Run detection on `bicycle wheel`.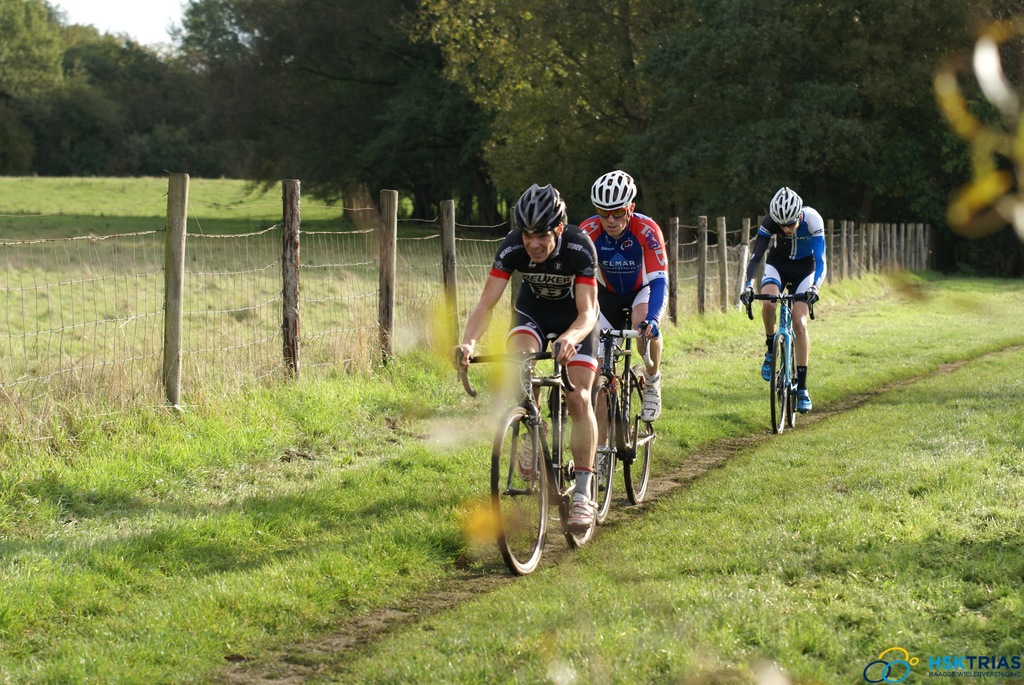
Result: select_region(621, 363, 655, 510).
